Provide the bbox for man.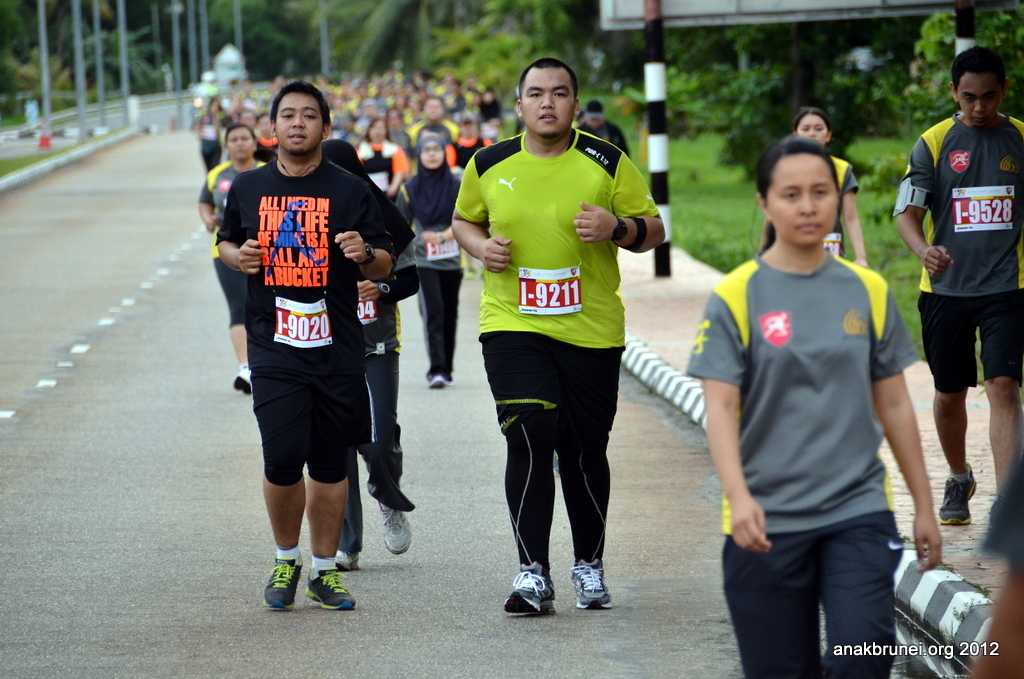
[450,56,670,620].
